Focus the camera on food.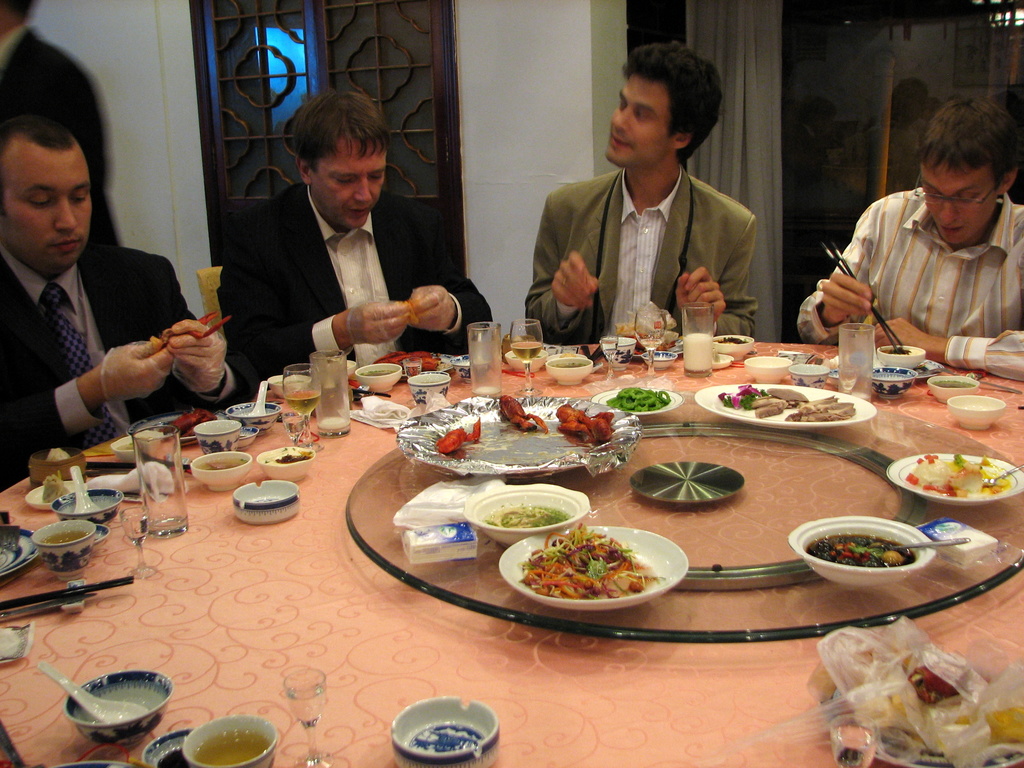
Focus region: bbox(717, 333, 752, 344).
